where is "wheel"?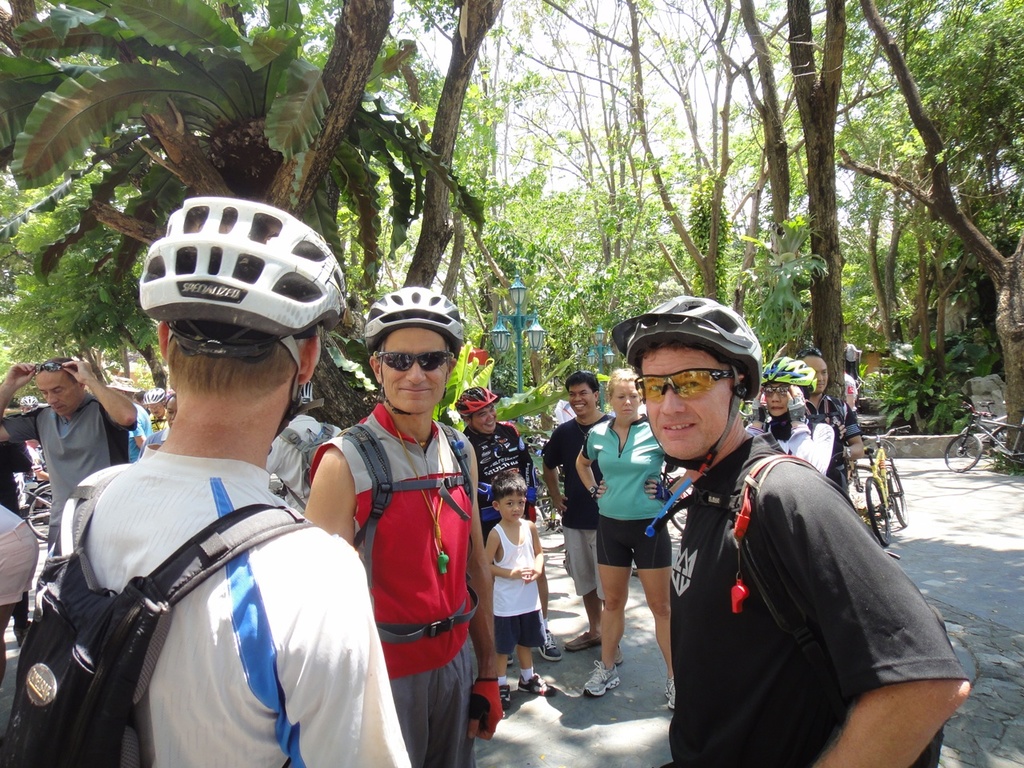
{"left": 846, "top": 463, "right": 882, "bottom": 511}.
